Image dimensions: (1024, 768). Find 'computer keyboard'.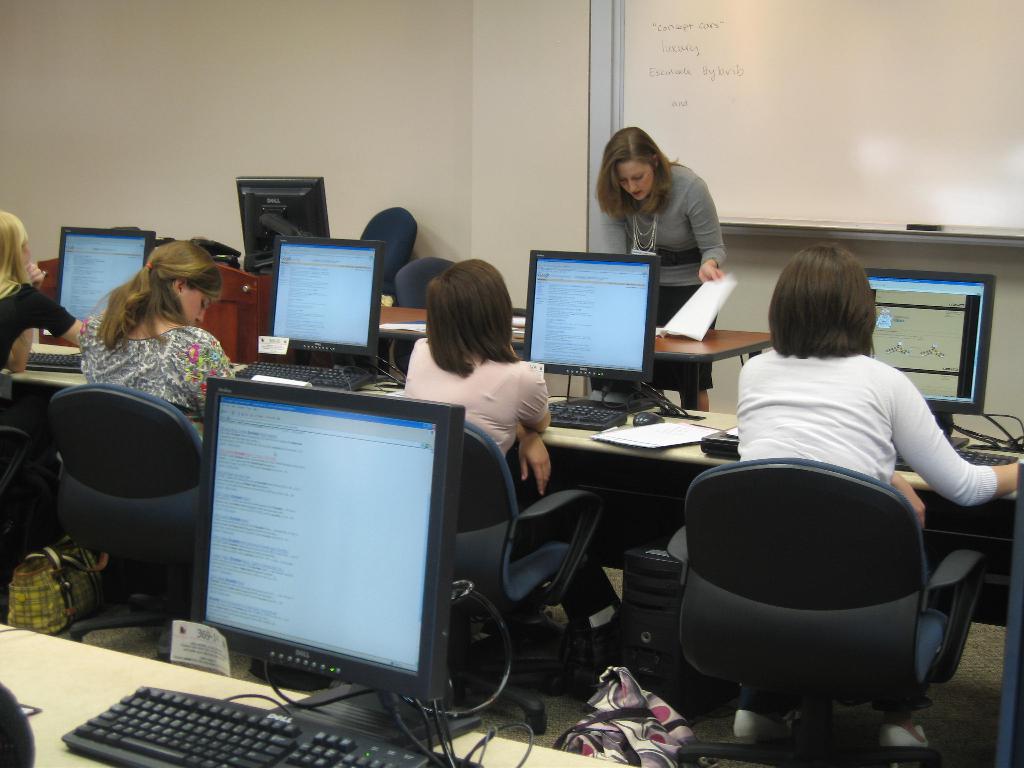
l=25, t=348, r=82, b=374.
